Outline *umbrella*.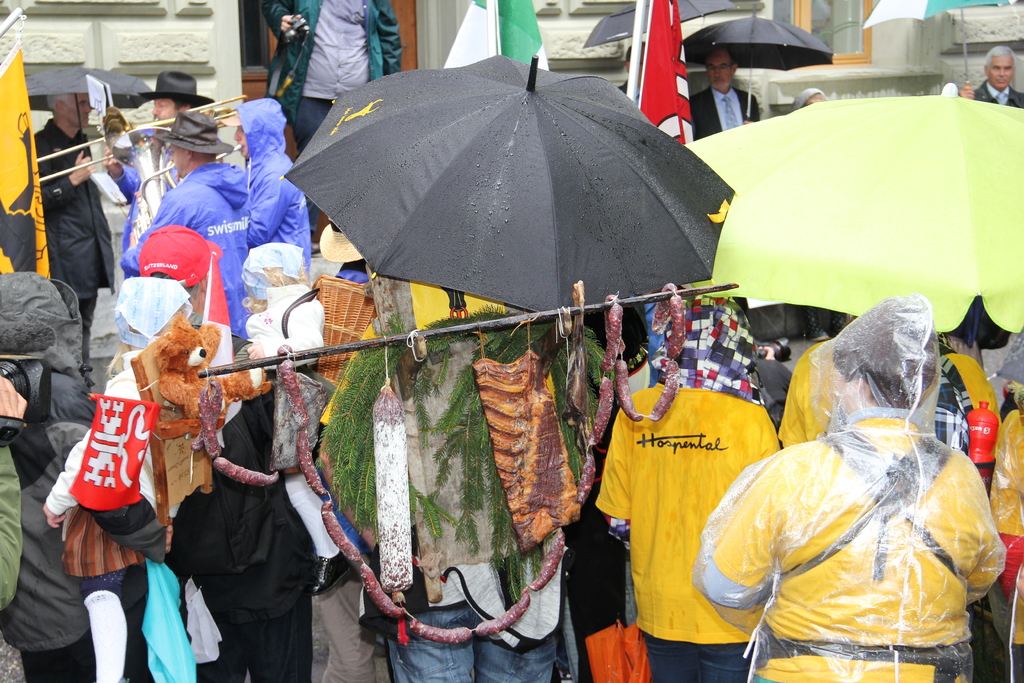
Outline: l=865, t=0, r=1023, b=85.
